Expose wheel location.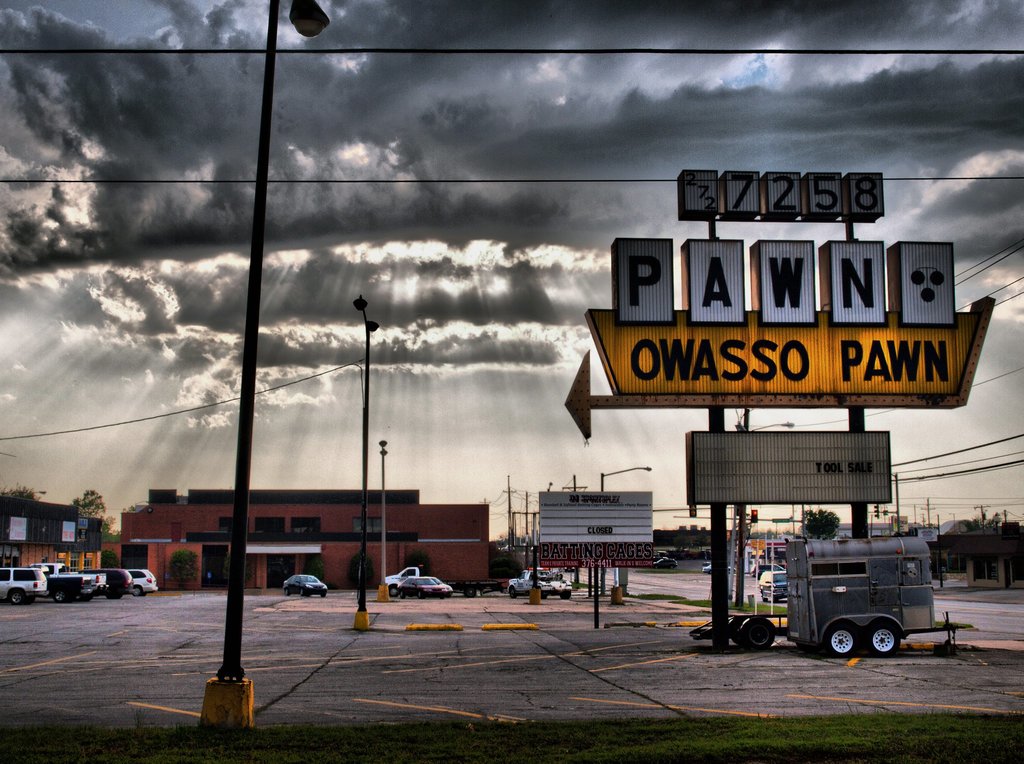
Exposed at rect(54, 590, 67, 602).
